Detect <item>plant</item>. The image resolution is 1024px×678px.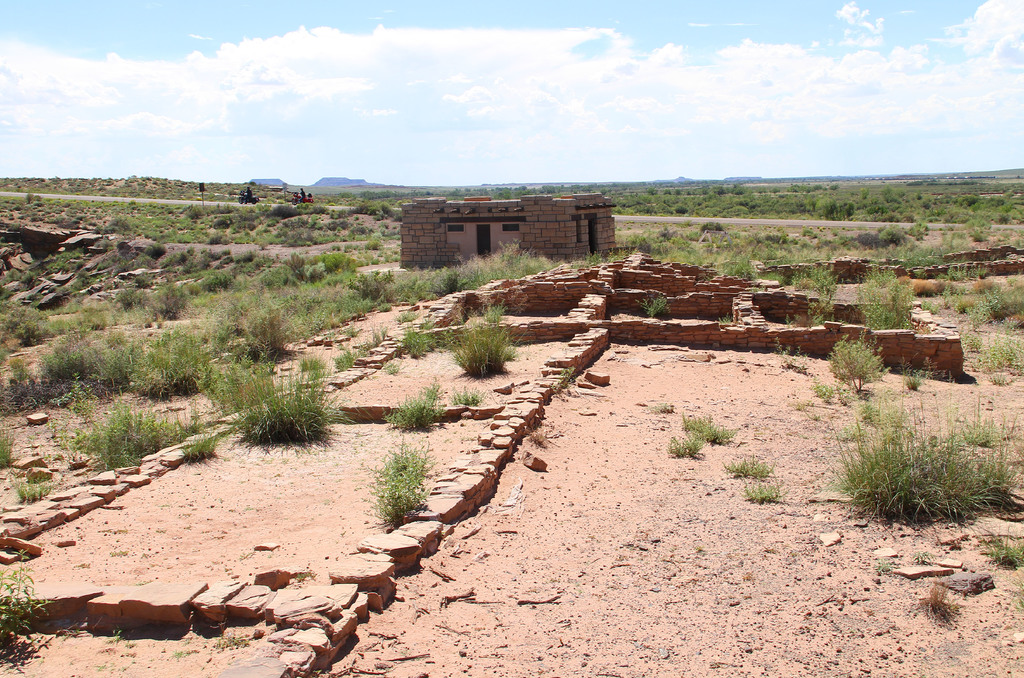
select_region(981, 529, 1023, 572).
